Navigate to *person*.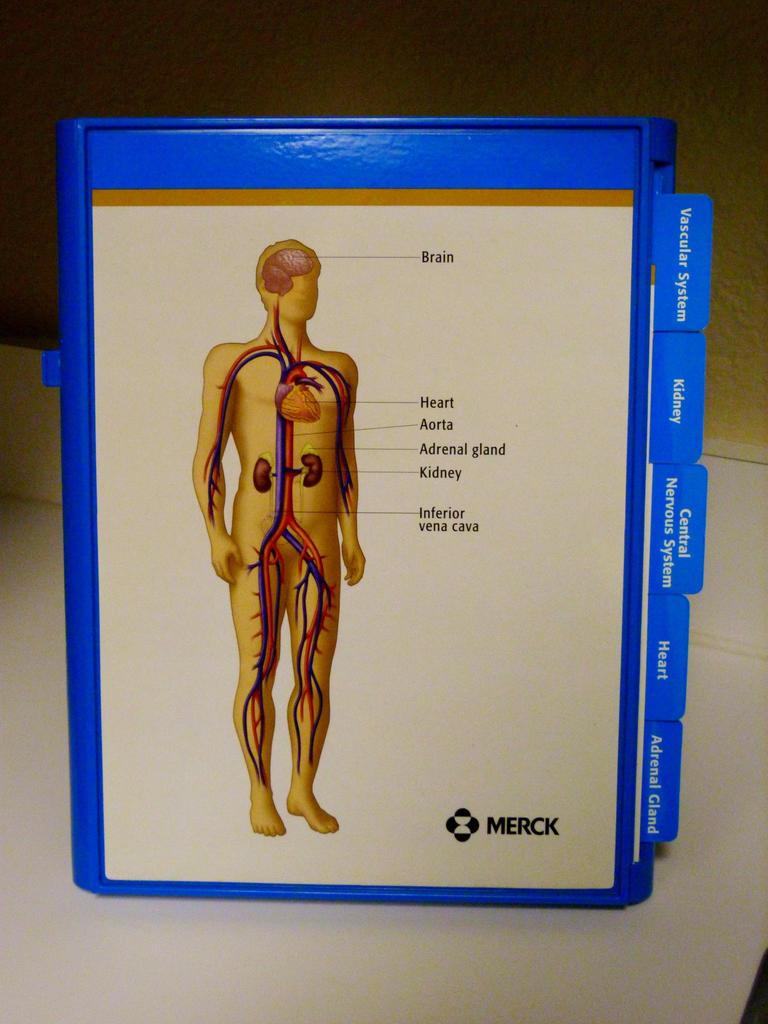
Navigation target: l=194, t=237, r=374, b=852.
